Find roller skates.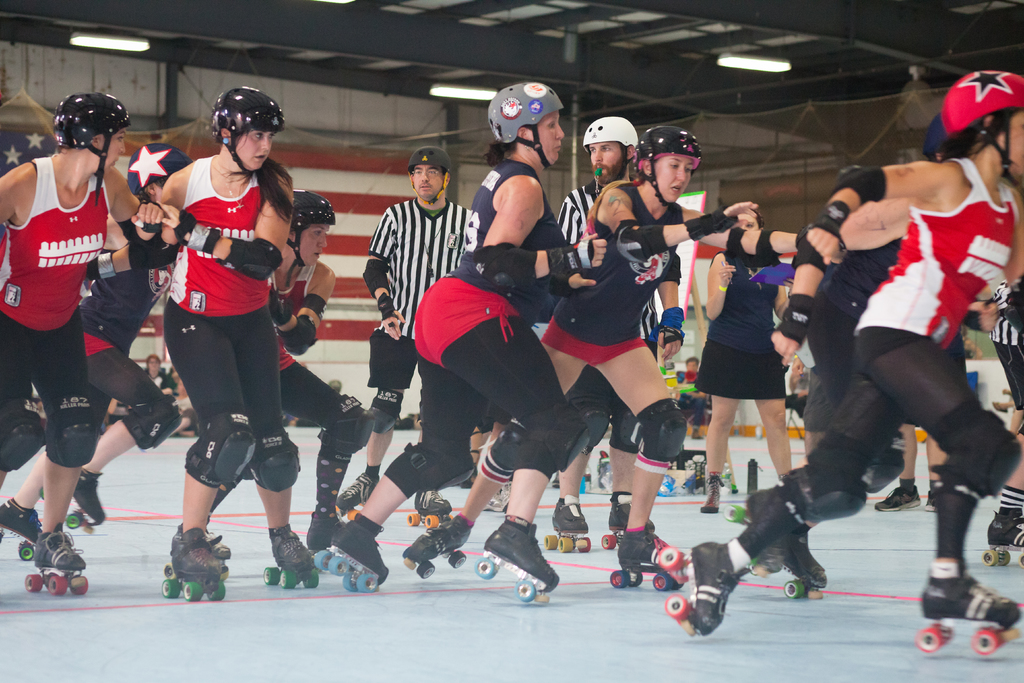
Rect(724, 490, 787, 580).
